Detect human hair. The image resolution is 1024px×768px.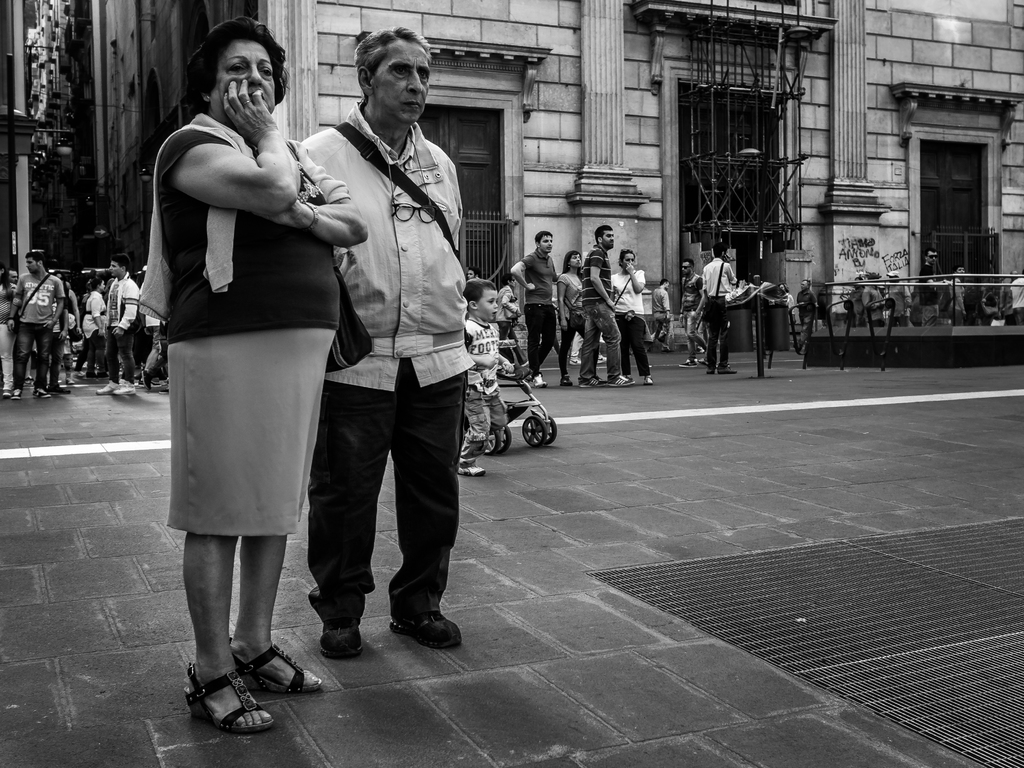
pyautogui.locateOnScreen(465, 278, 499, 301).
